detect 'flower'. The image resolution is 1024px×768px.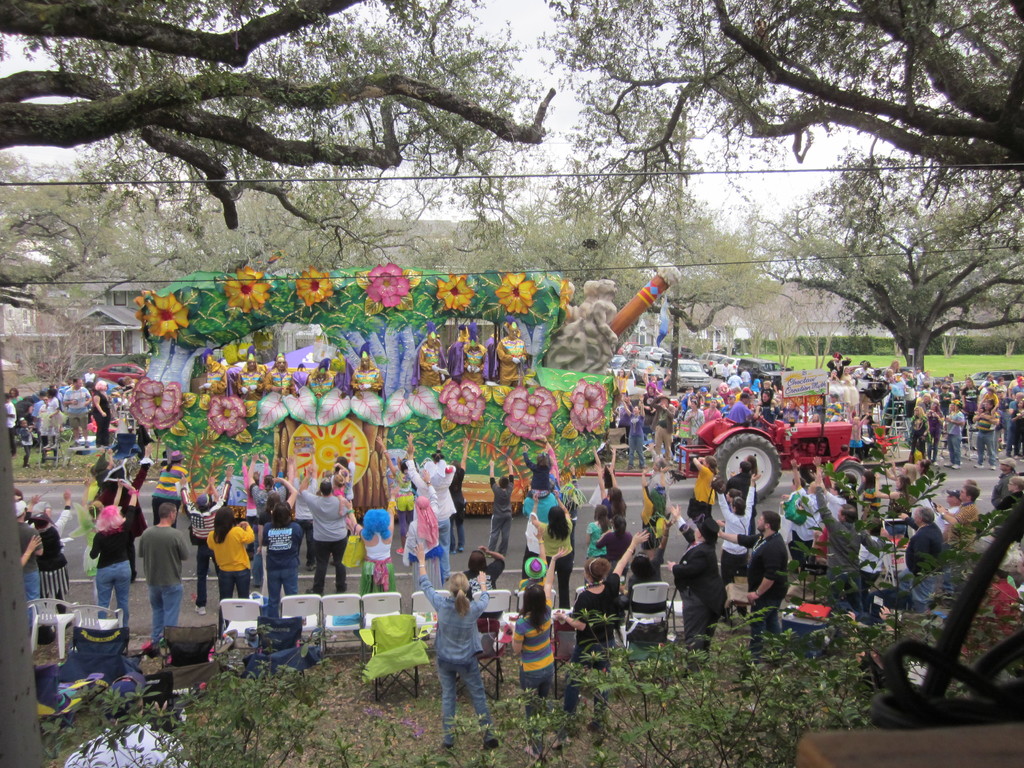
bbox=[199, 680, 208, 691].
